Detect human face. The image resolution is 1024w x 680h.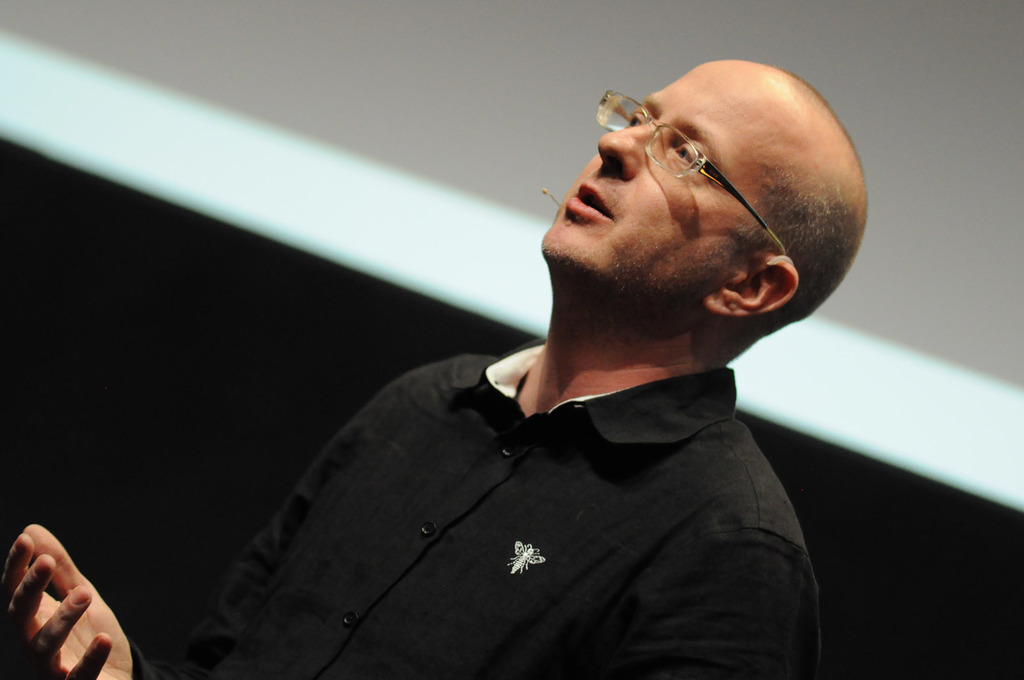
bbox=(541, 62, 786, 305).
